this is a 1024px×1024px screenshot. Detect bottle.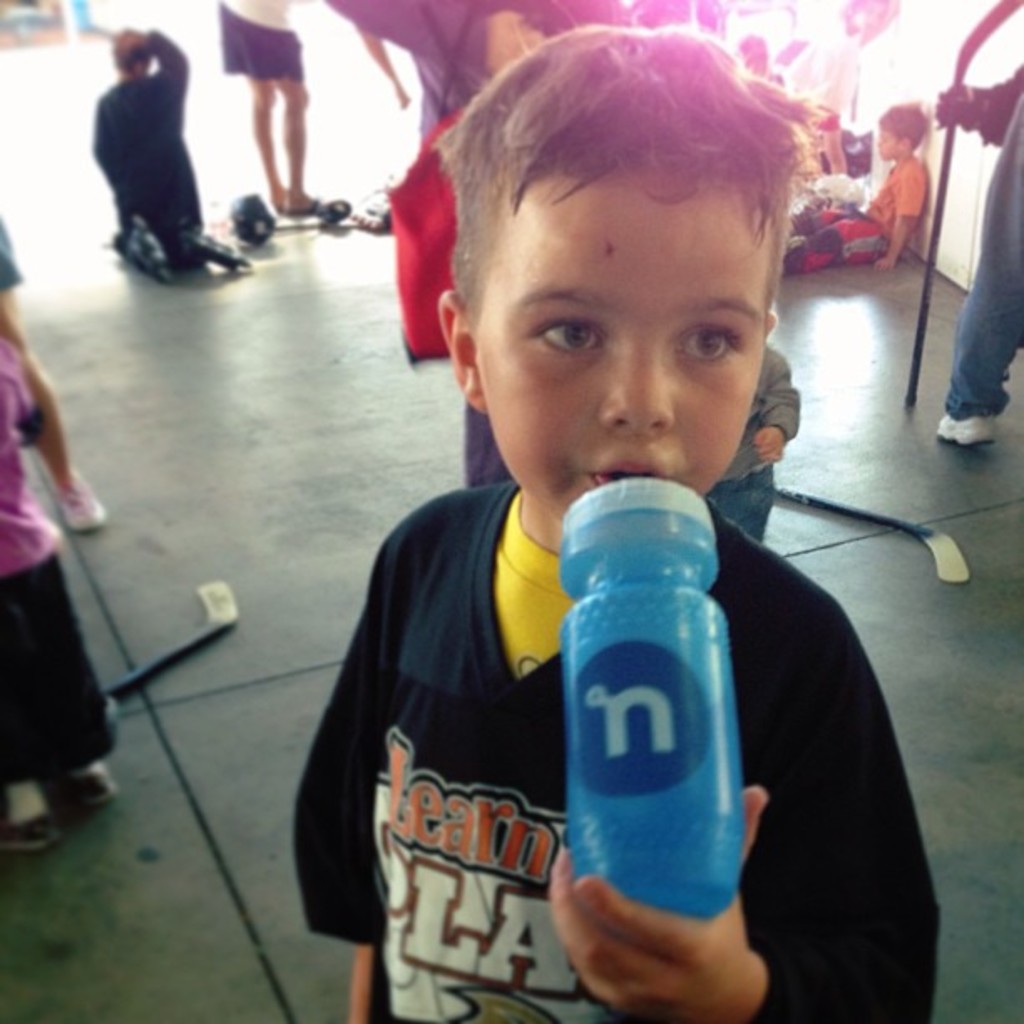
[557,472,745,922].
